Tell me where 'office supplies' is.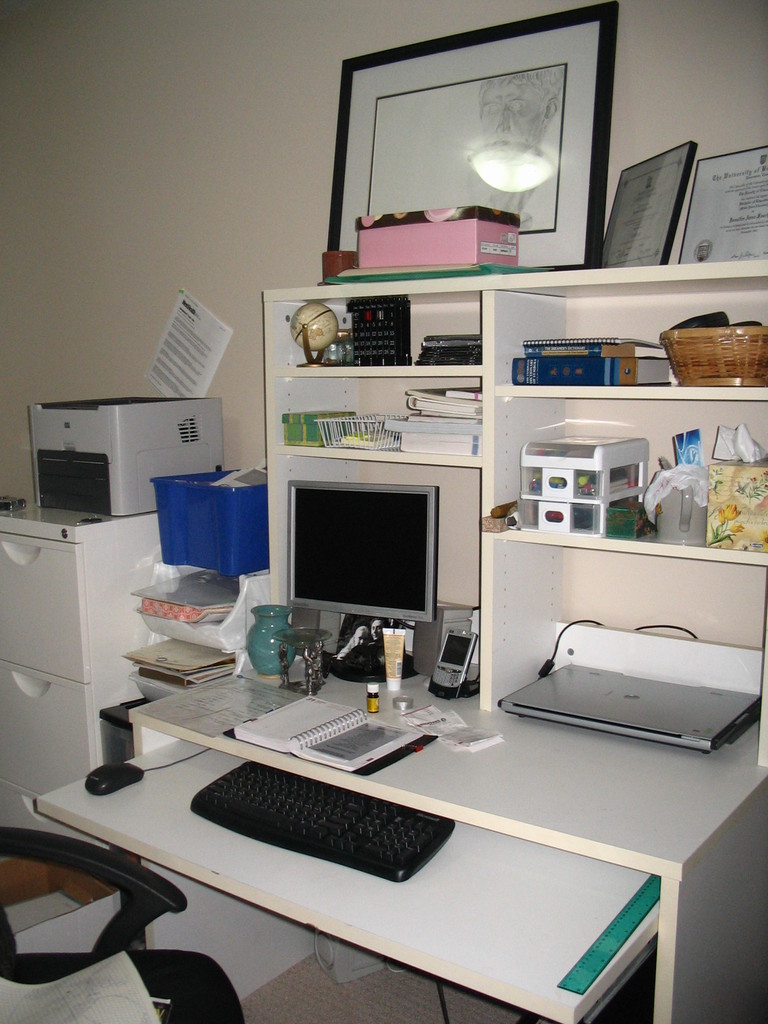
'office supplies' is at {"x1": 292, "y1": 304, "x2": 338, "y2": 364}.
